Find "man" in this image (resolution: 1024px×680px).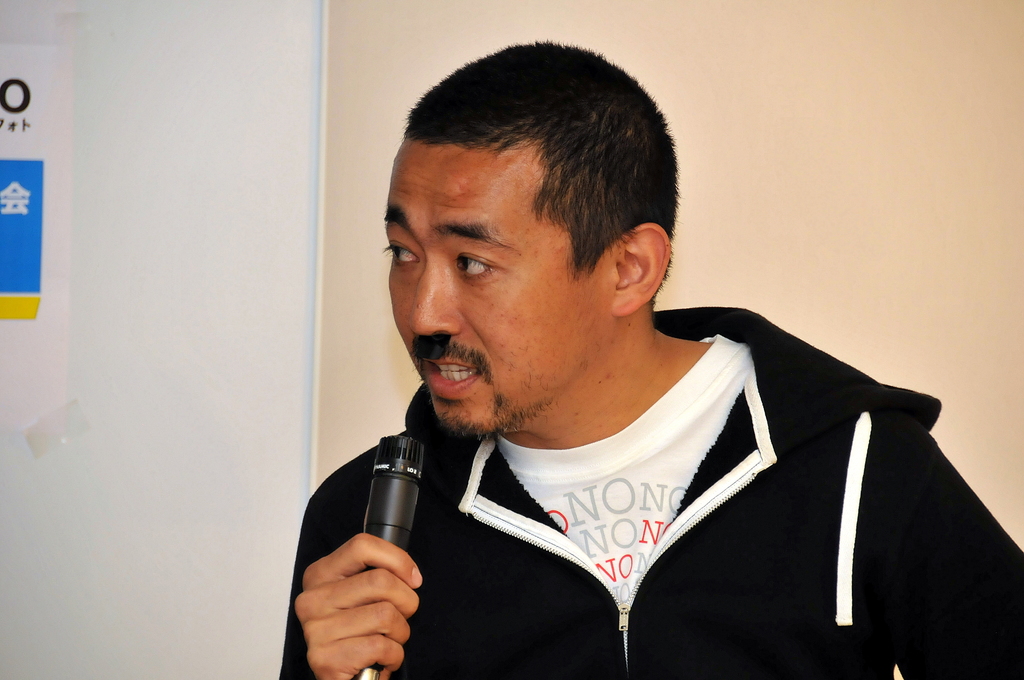
left=261, top=65, right=963, bottom=672.
